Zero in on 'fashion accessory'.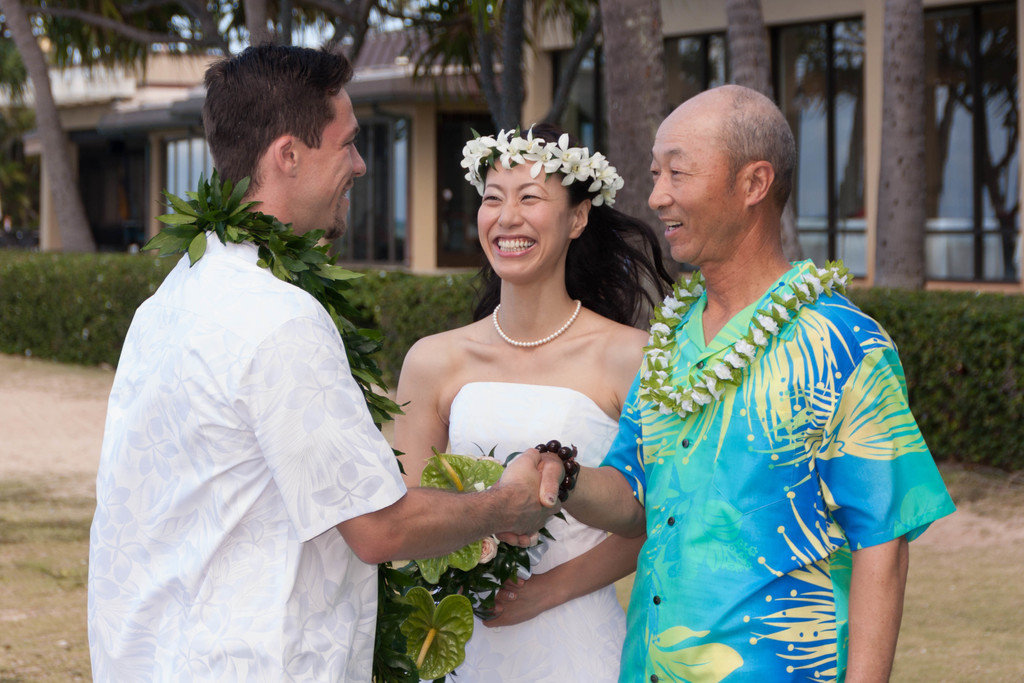
Zeroed in: left=527, top=439, right=584, bottom=499.
